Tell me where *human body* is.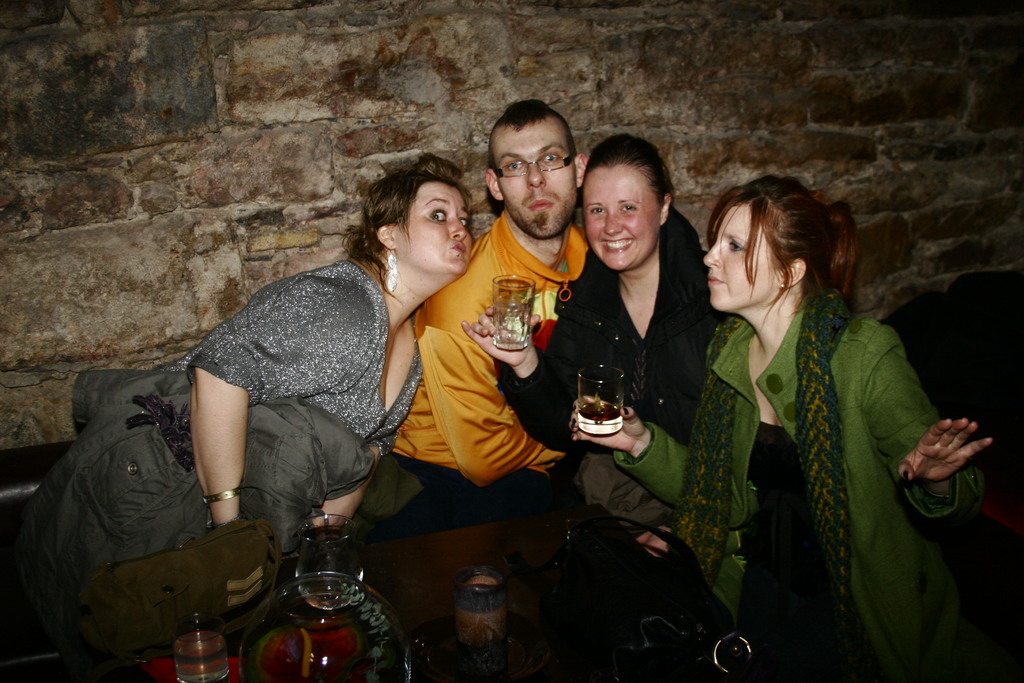
*human body* is at select_region(23, 263, 425, 587).
